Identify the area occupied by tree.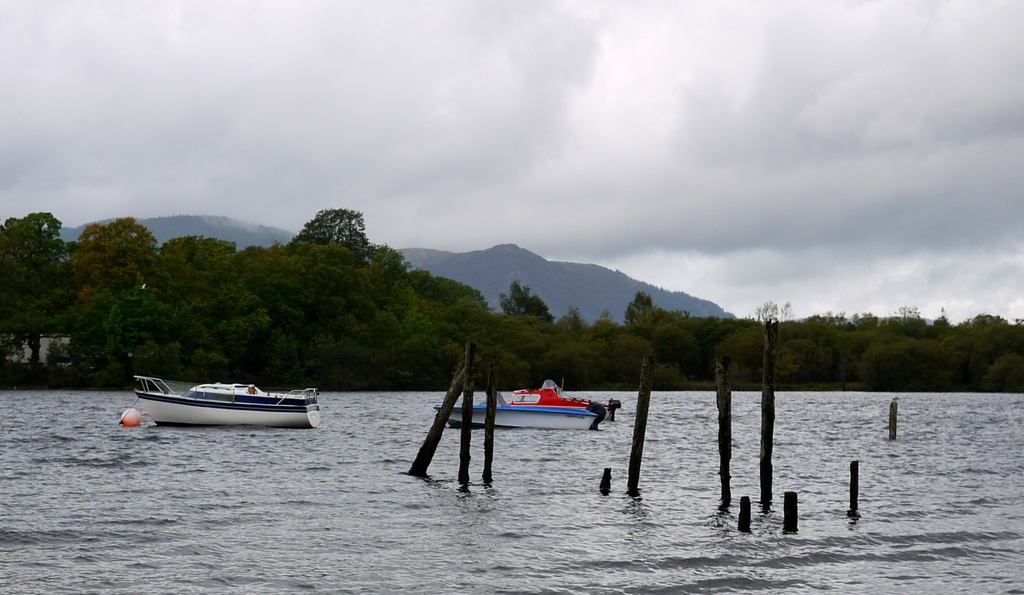
Area: <region>3, 189, 81, 369</region>.
